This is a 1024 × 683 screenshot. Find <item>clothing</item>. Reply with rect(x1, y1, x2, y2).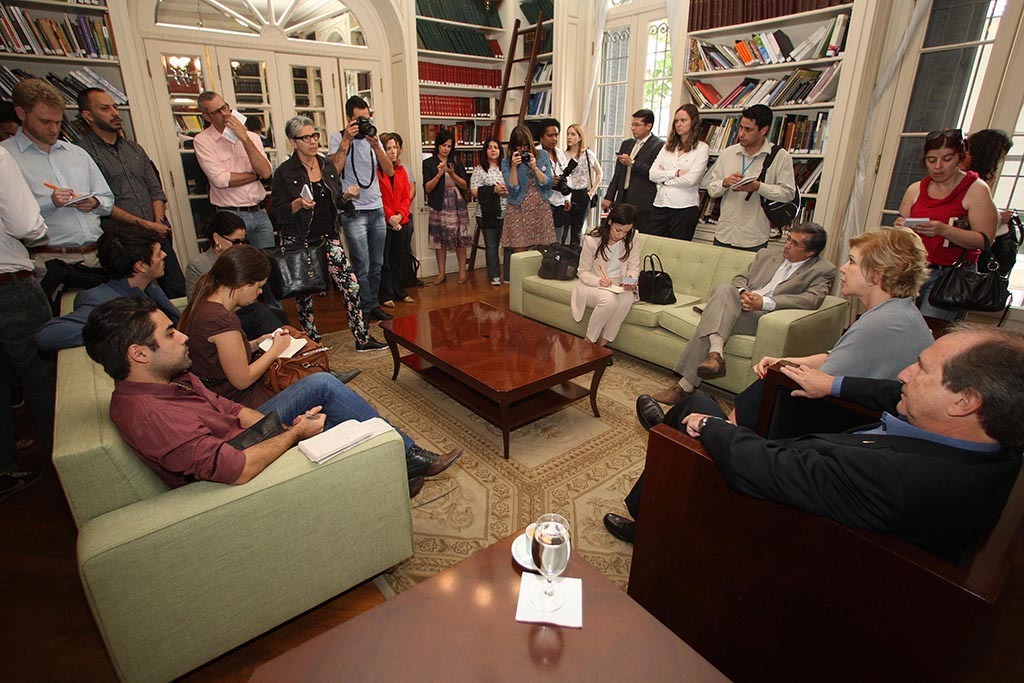
rect(676, 282, 759, 409).
